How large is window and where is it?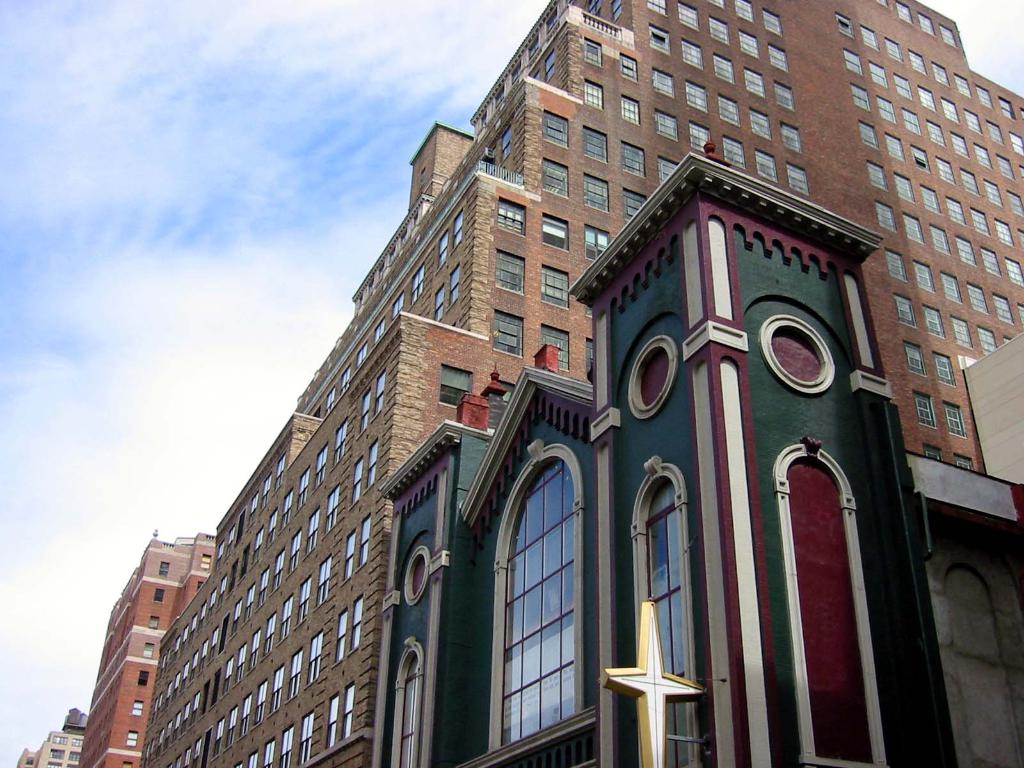
Bounding box: crop(286, 647, 303, 707).
